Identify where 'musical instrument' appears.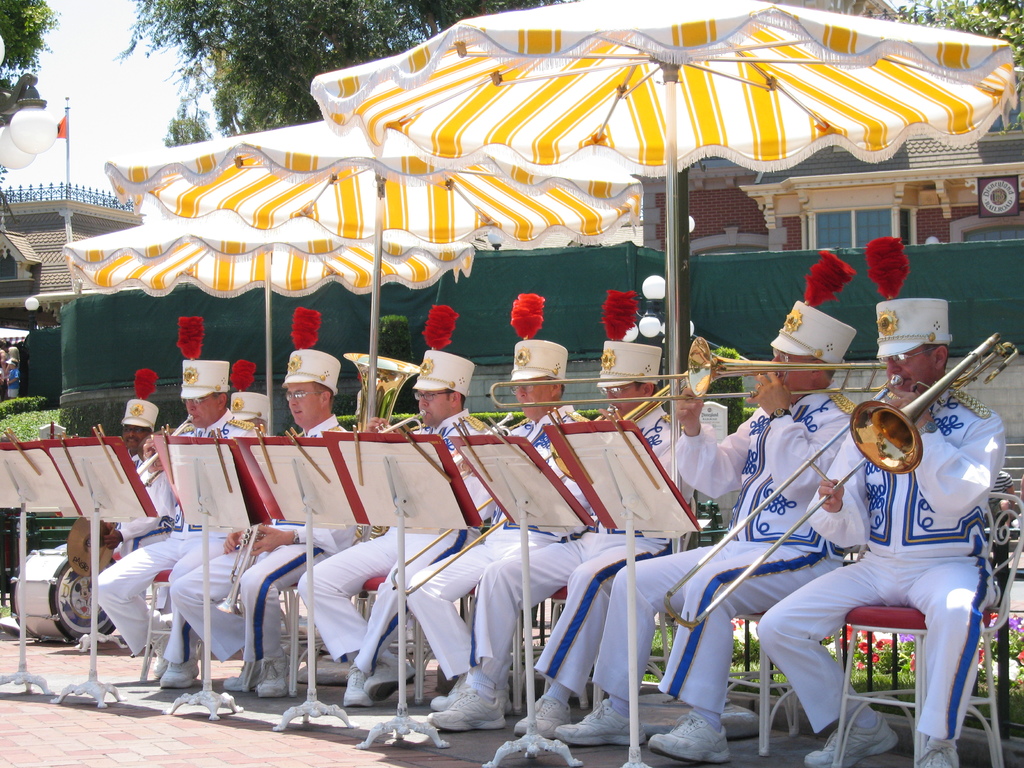
Appears at locate(380, 397, 628, 604).
